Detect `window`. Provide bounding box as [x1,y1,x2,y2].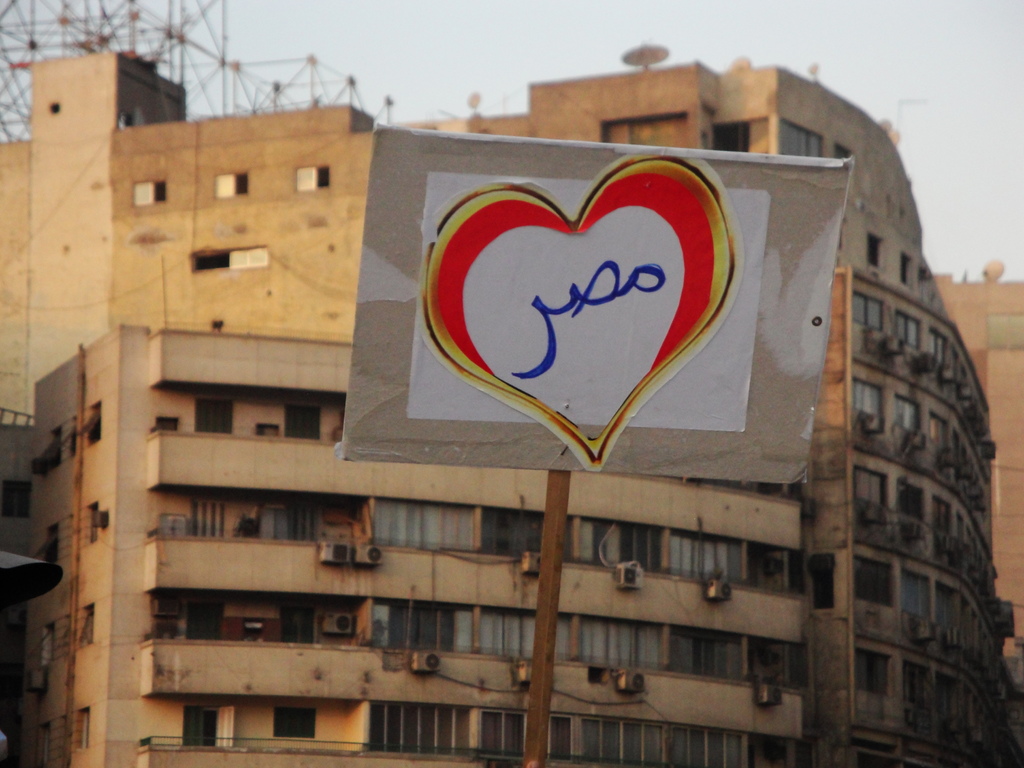
[209,163,255,207].
